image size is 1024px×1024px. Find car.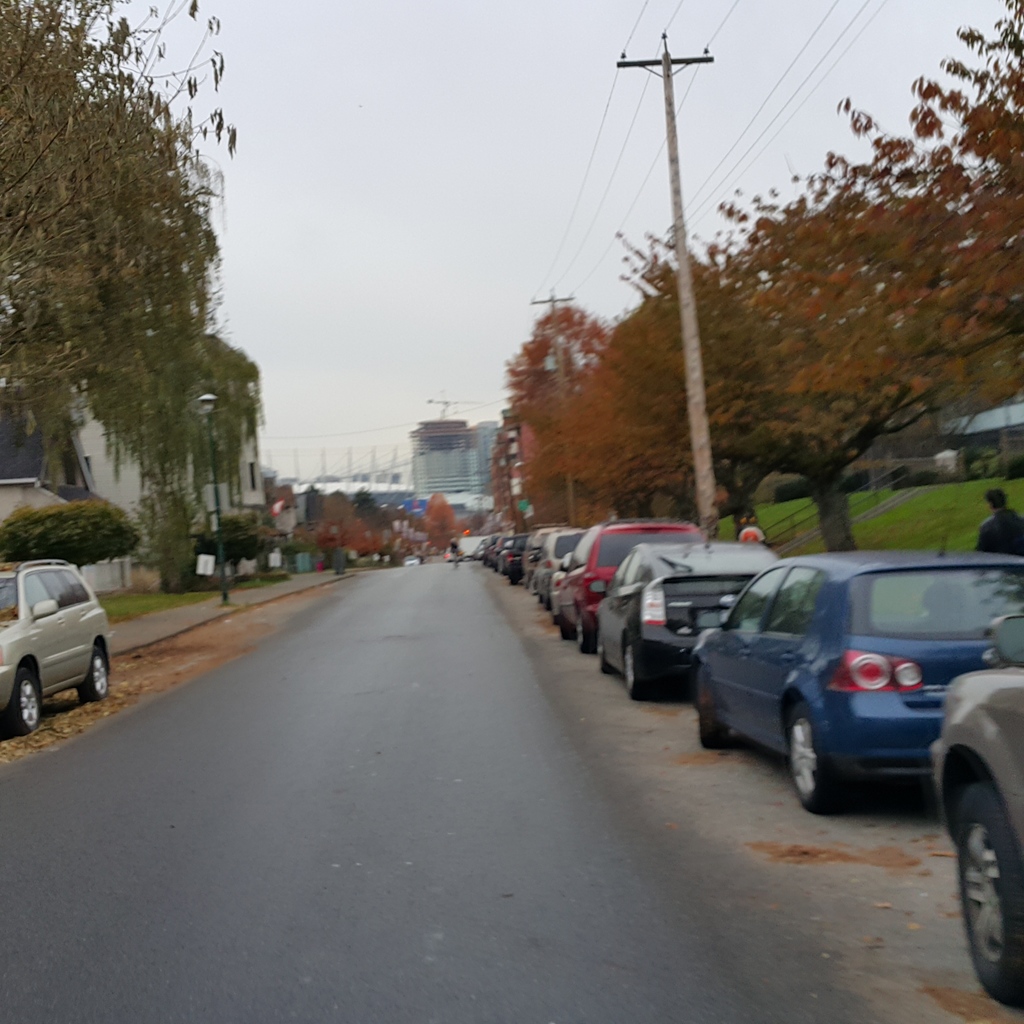
[x1=0, y1=560, x2=106, y2=738].
